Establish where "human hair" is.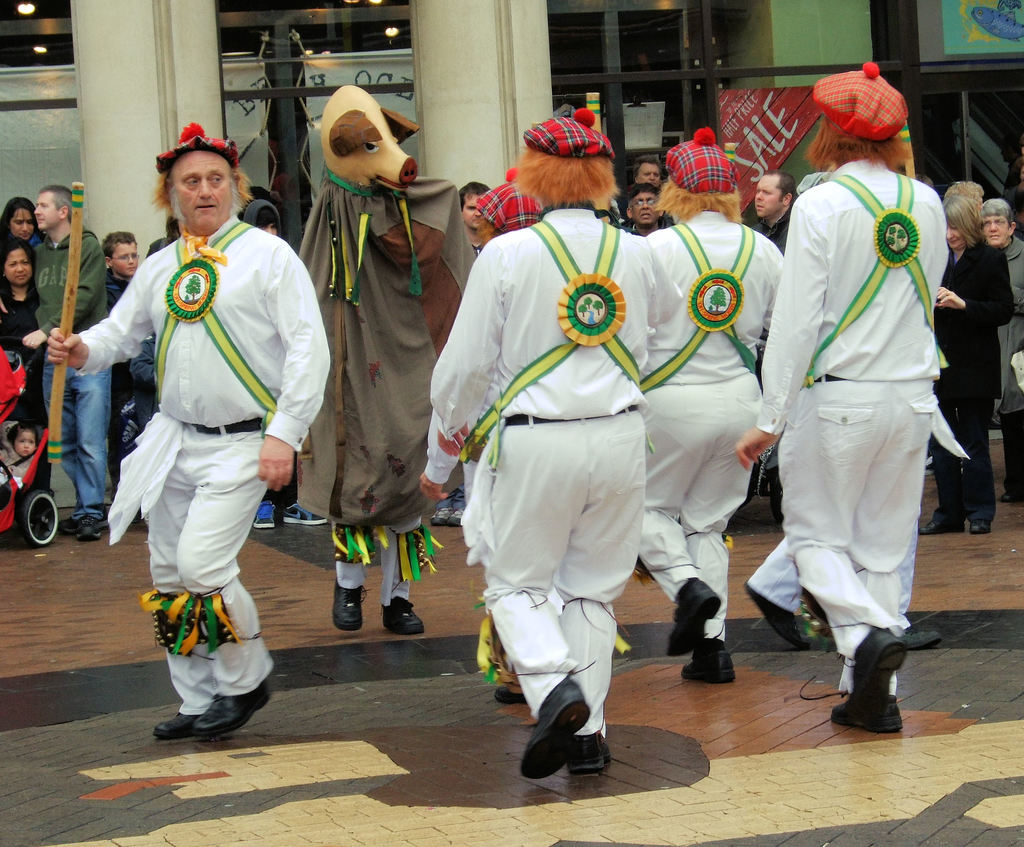
Established at <box>458,181,490,215</box>.
